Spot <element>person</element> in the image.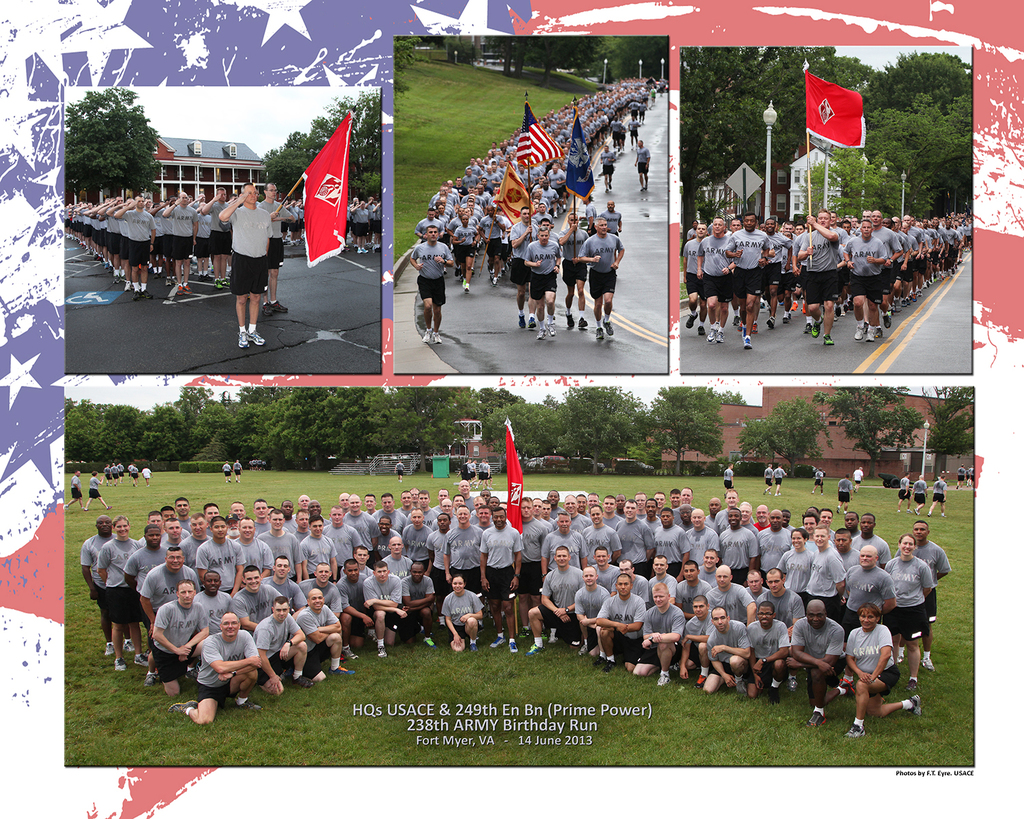
<element>person</element> found at {"left": 233, "top": 562, "right": 285, "bottom": 632}.
